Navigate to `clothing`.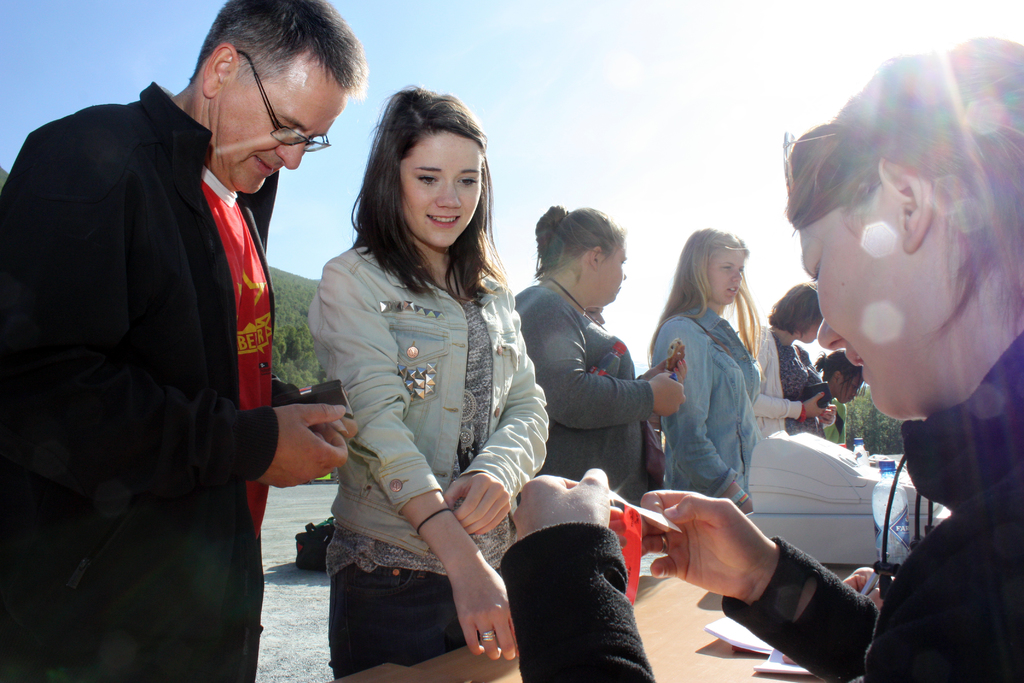
Navigation target: 659/304/766/494.
